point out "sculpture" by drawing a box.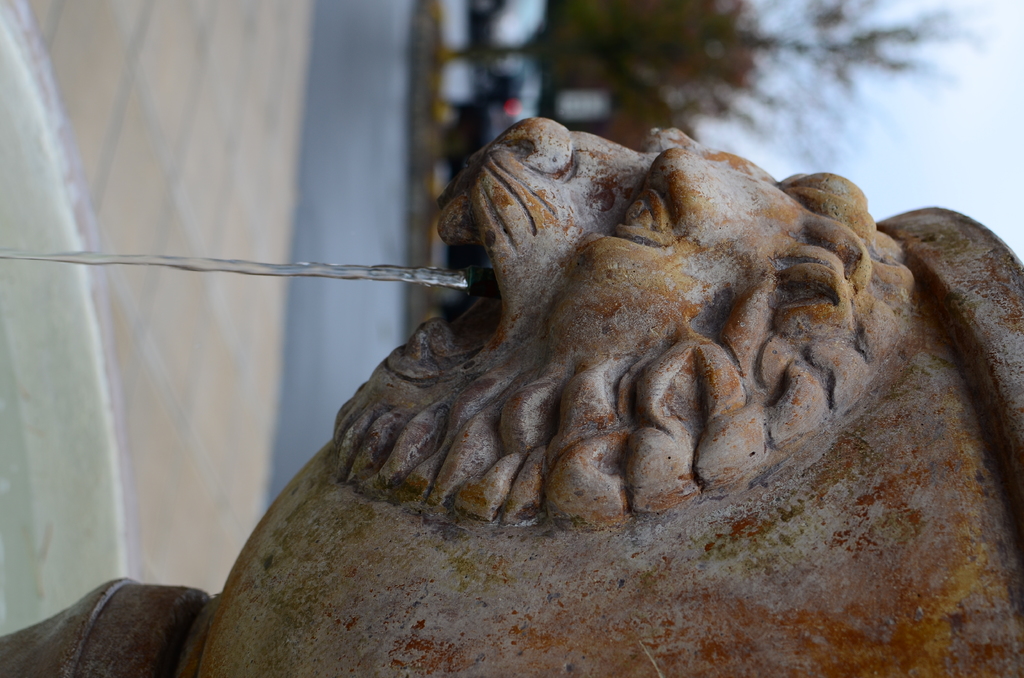
x1=198, y1=118, x2=1005, y2=607.
